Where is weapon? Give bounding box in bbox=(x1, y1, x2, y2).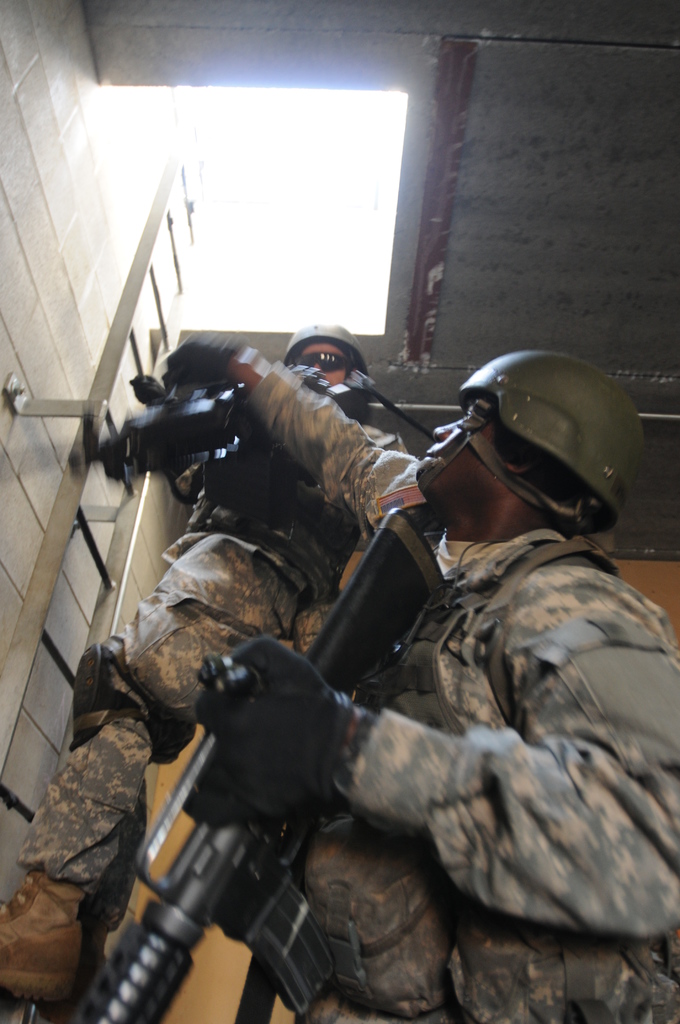
bbox=(81, 508, 446, 1023).
